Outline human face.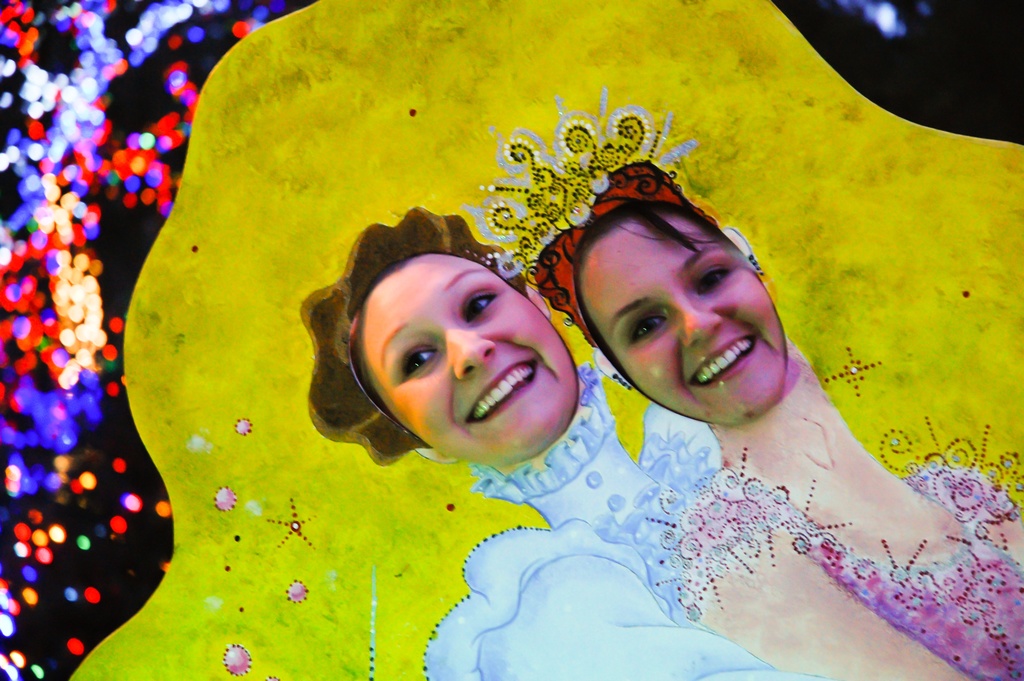
Outline: detection(584, 226, 787, 424).
